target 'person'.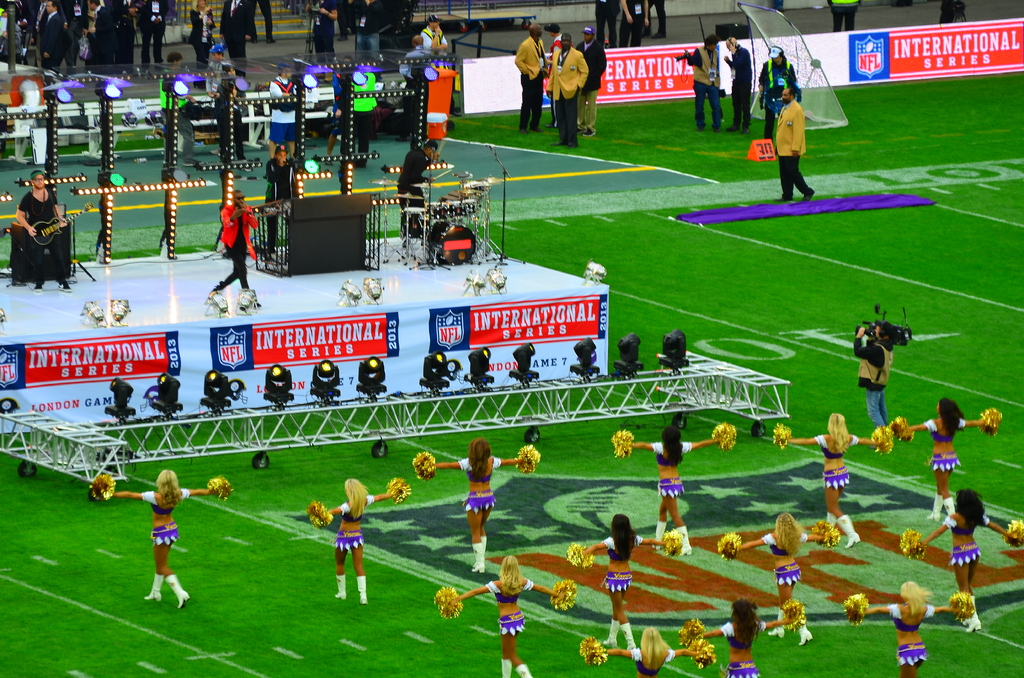
Target region: pyautogui.locateOnScreen(823, 0, 860, 33).
